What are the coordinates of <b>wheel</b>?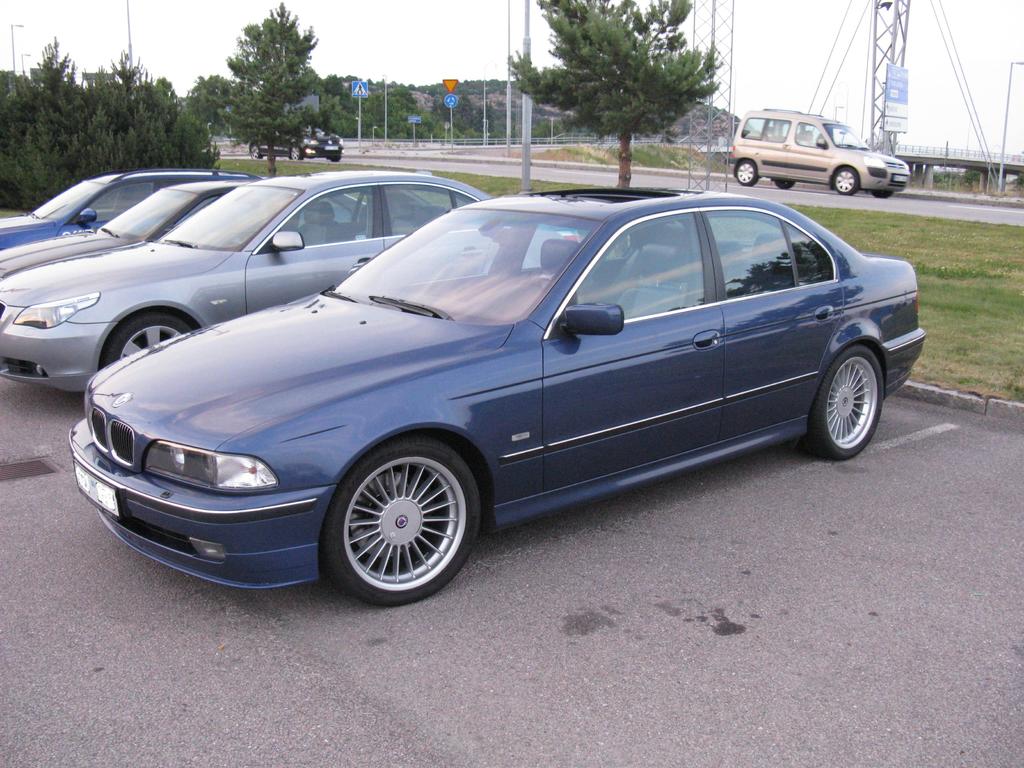
[321, 438, 480, 612].
